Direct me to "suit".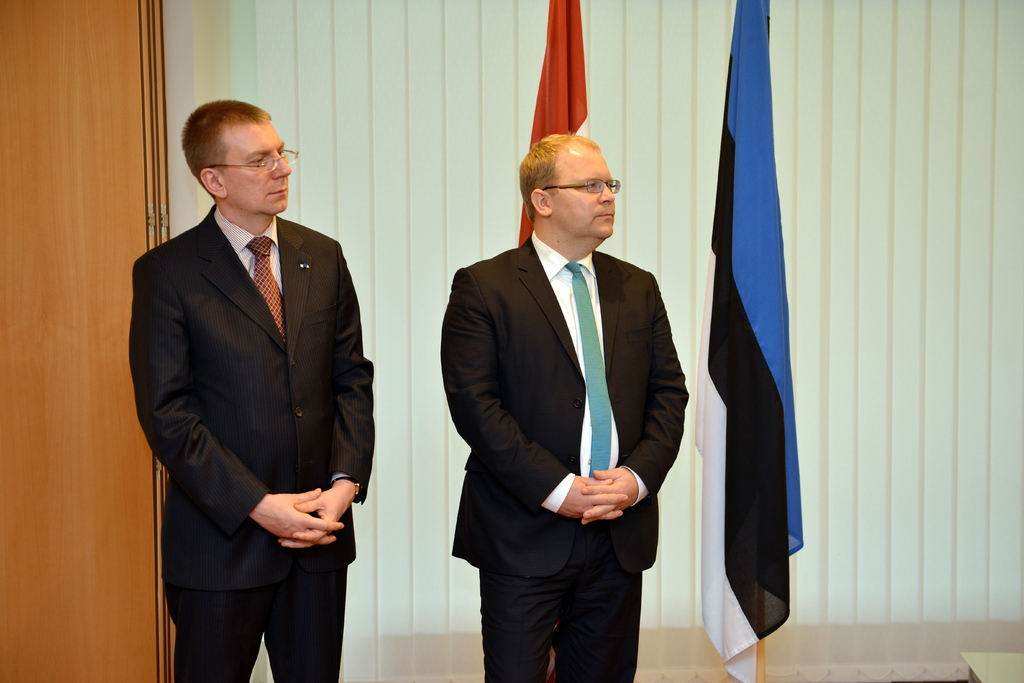
Direction: [left=439, top=235, right=689, bottom=682].
